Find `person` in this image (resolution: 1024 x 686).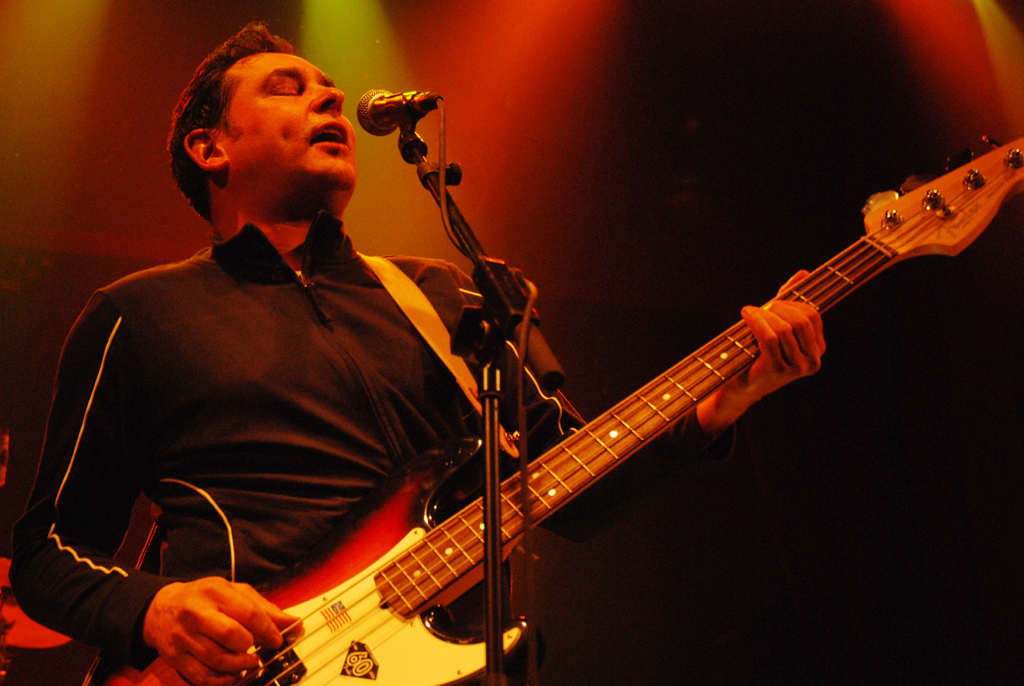
detection(17, 22, 824, 685).
